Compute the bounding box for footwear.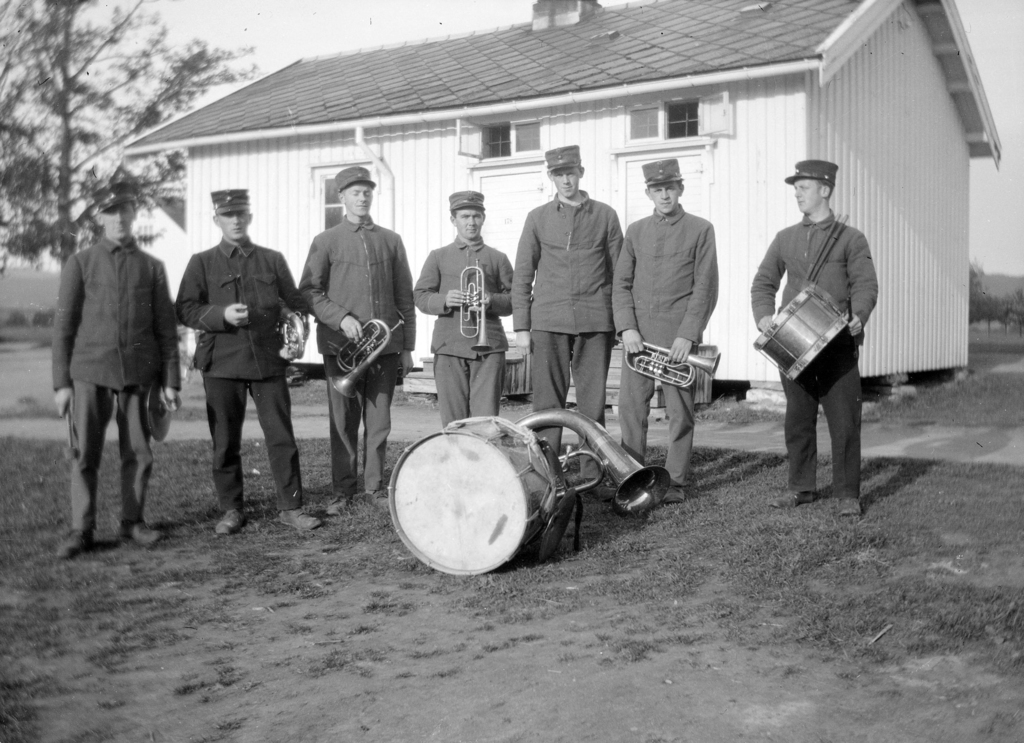
rect(214, 506, 246, 539).
